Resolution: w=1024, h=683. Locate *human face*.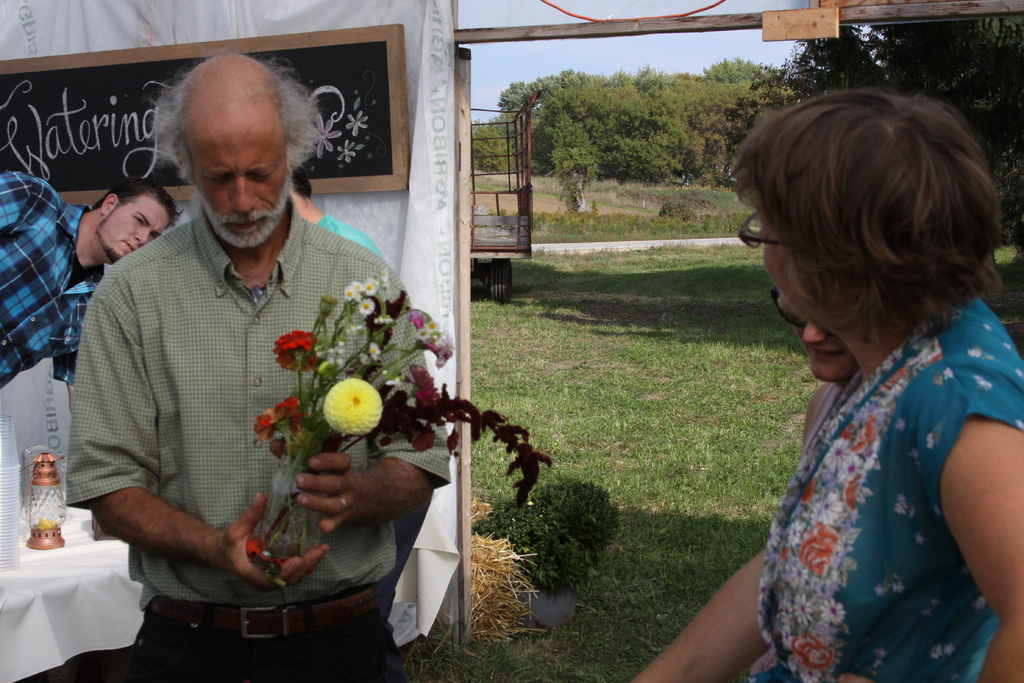
755 205 799 320.
